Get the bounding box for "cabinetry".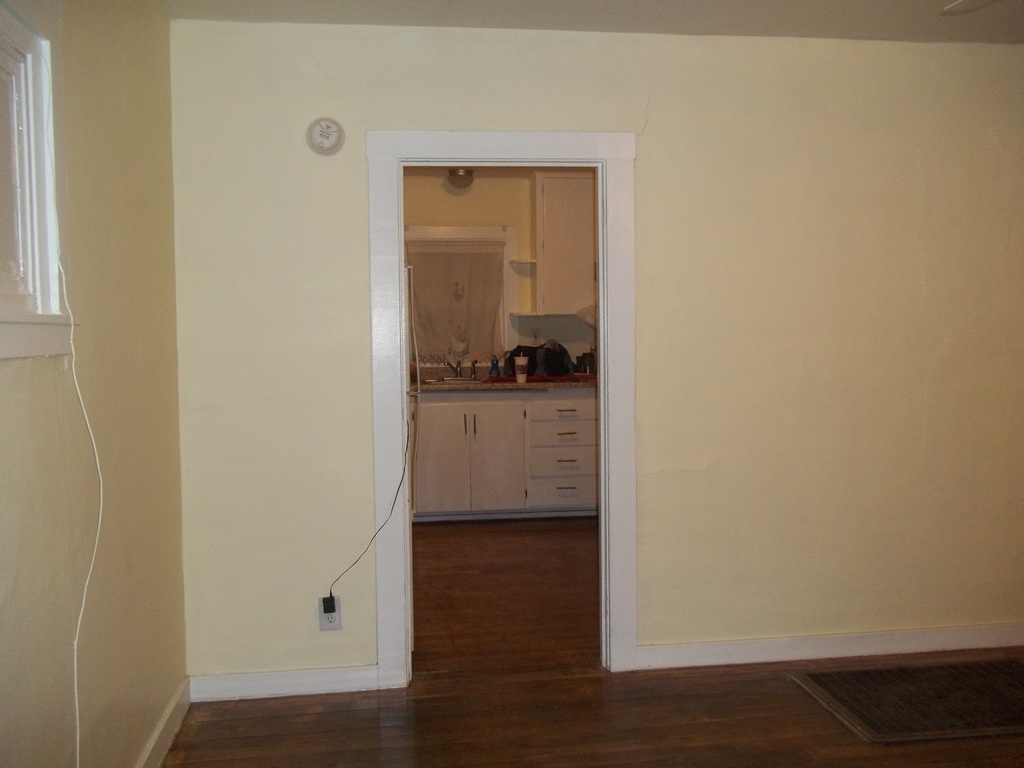
x1=528 y1=420 x2=595 y2=446.
